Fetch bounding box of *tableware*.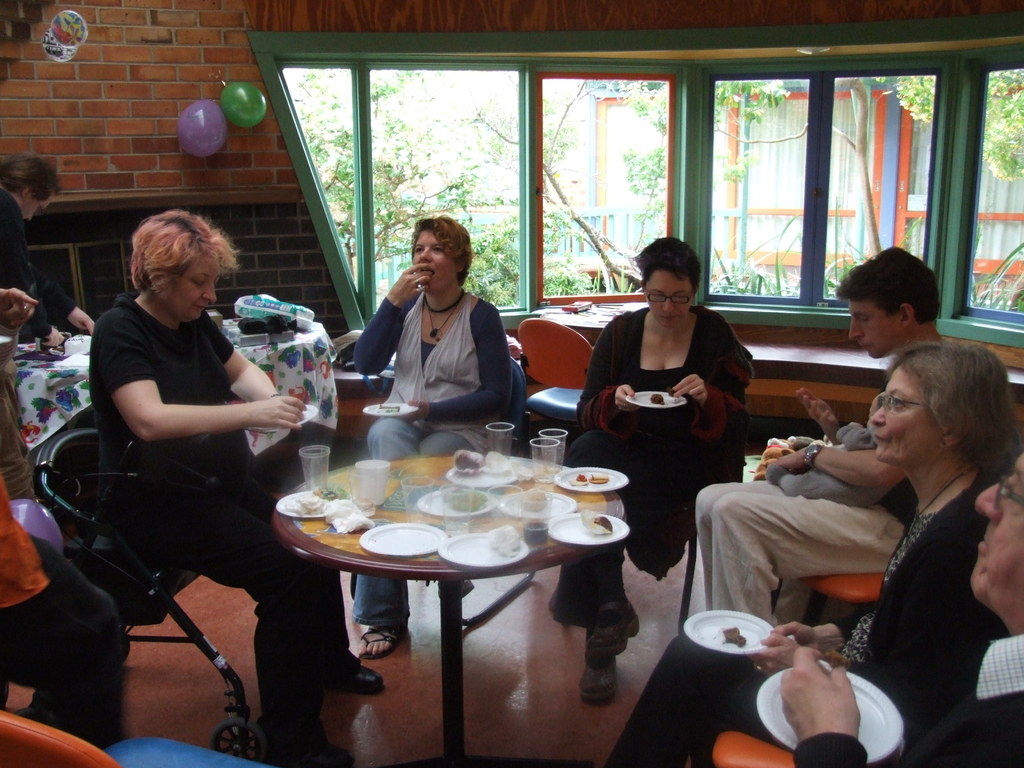
Bbox: bbox=[244, 397, 323, 436].
